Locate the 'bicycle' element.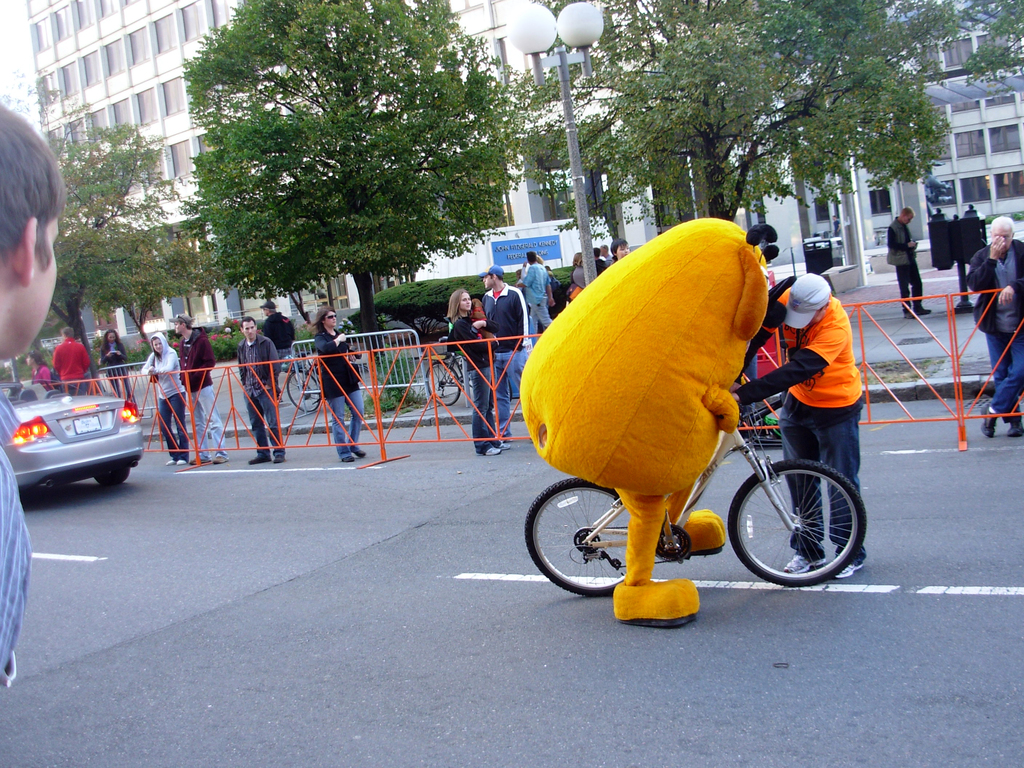
Element bbox: box=[287, 361, 332, 415].
